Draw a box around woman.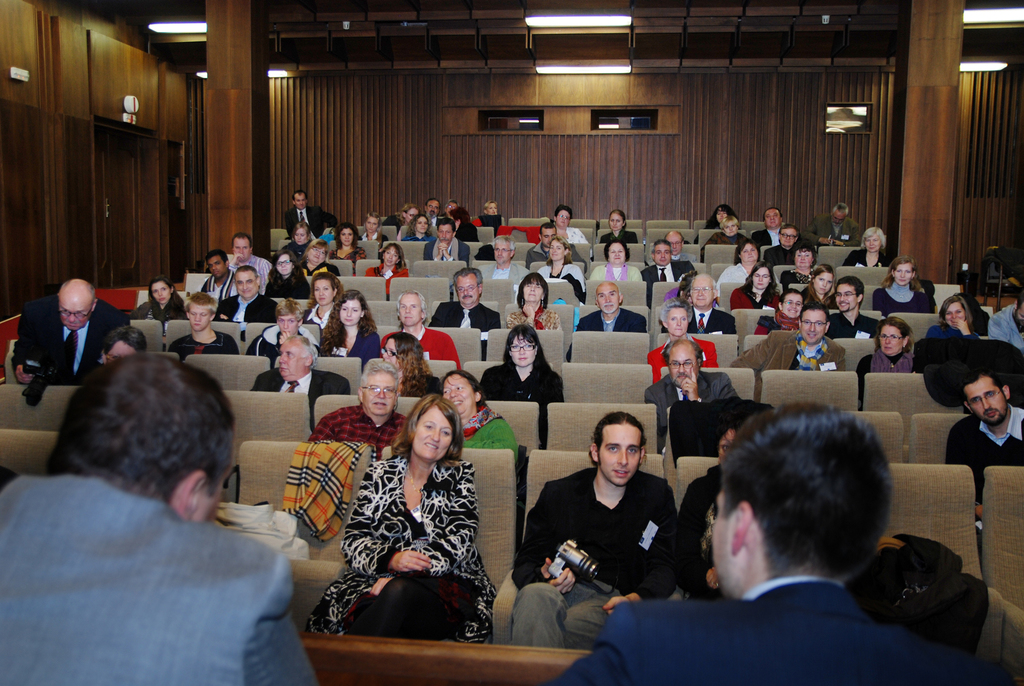
bbox=(313, 365, 418, 446).
